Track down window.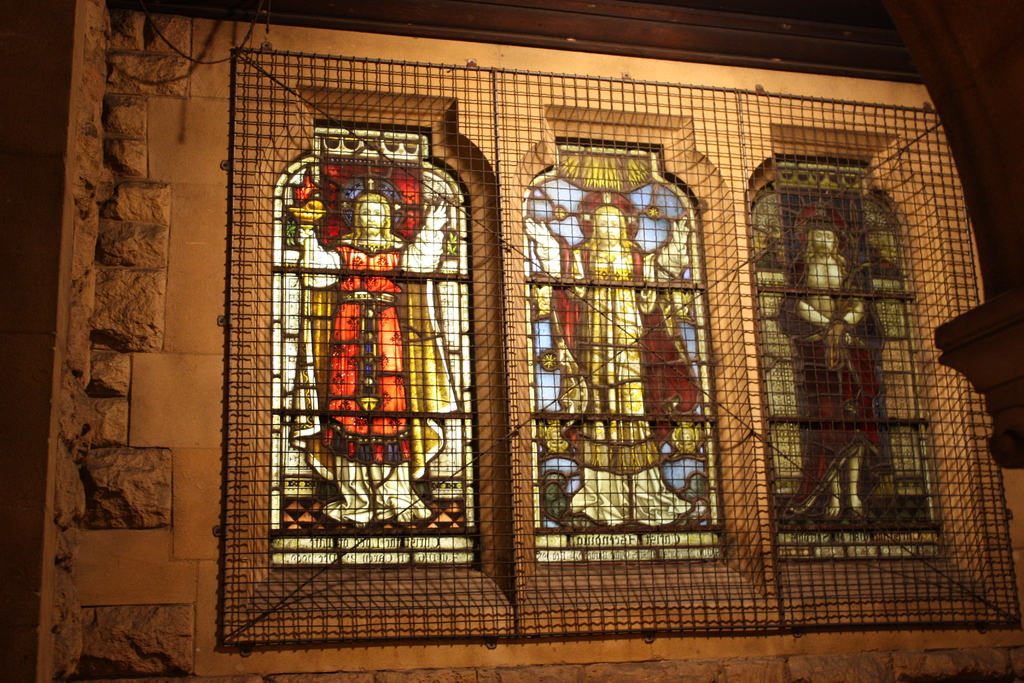
Tracked to x1=253, y1=81, x2=488, y2=570.
